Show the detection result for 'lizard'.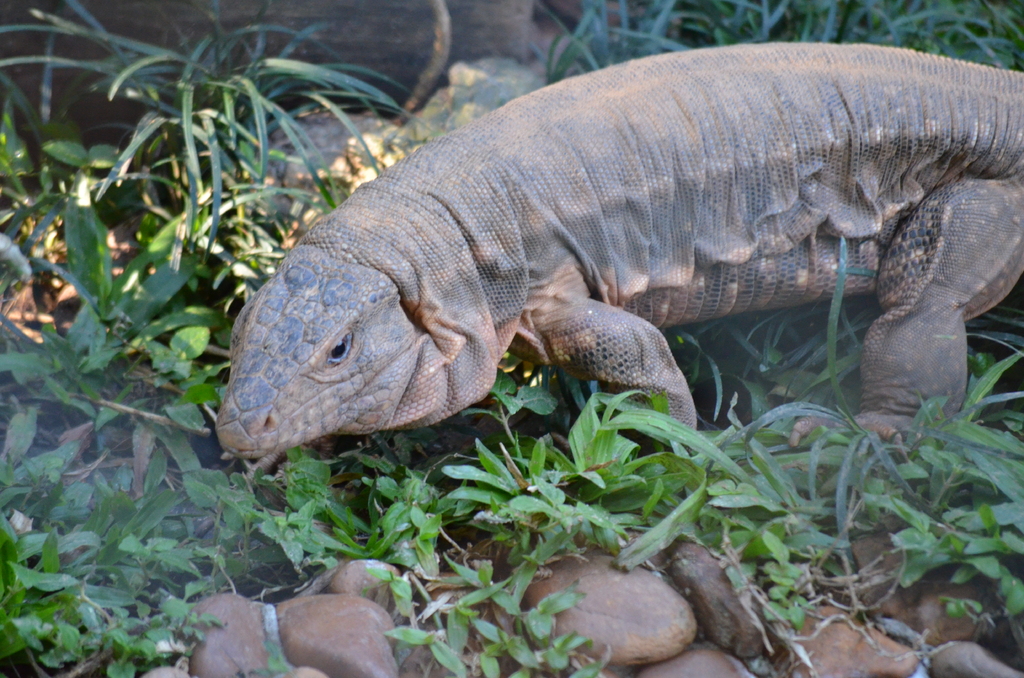
(x1=218, y1=43, x2=1018, y2=444).
